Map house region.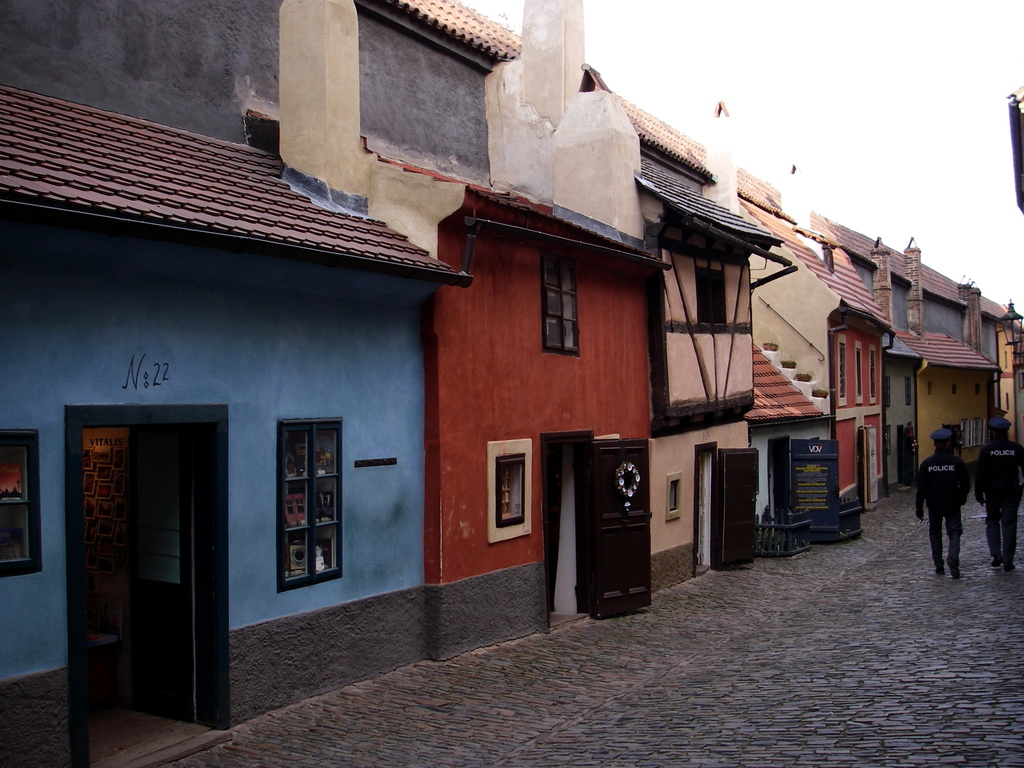
Mapped to <region>353, 0, 675, 673</region>.
